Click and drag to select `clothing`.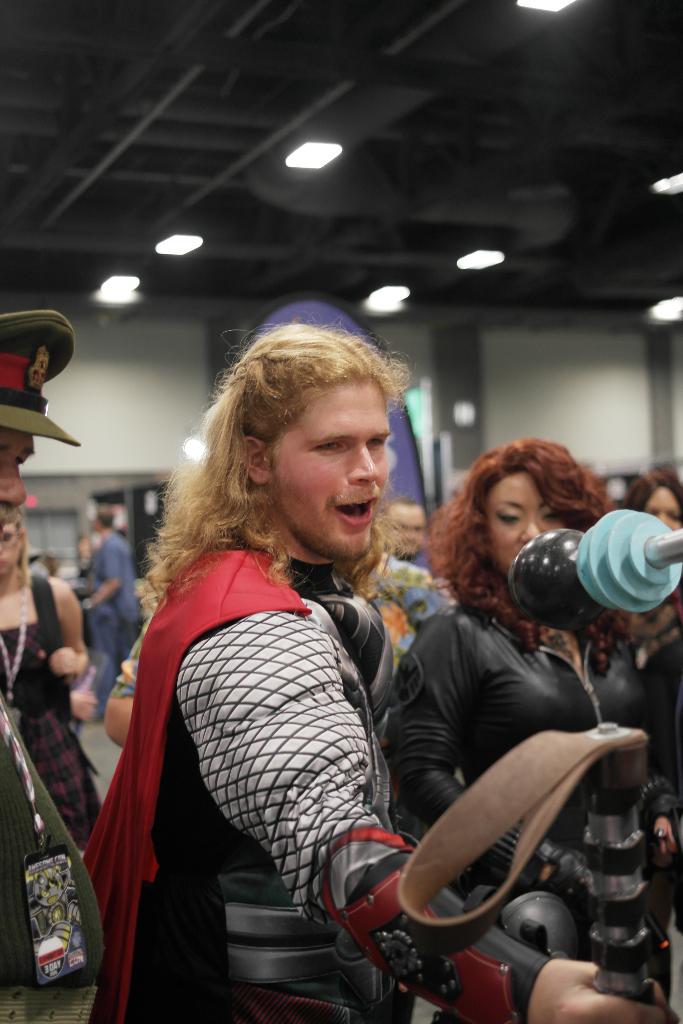
Selection: locate(0, 556, 97, 812).
